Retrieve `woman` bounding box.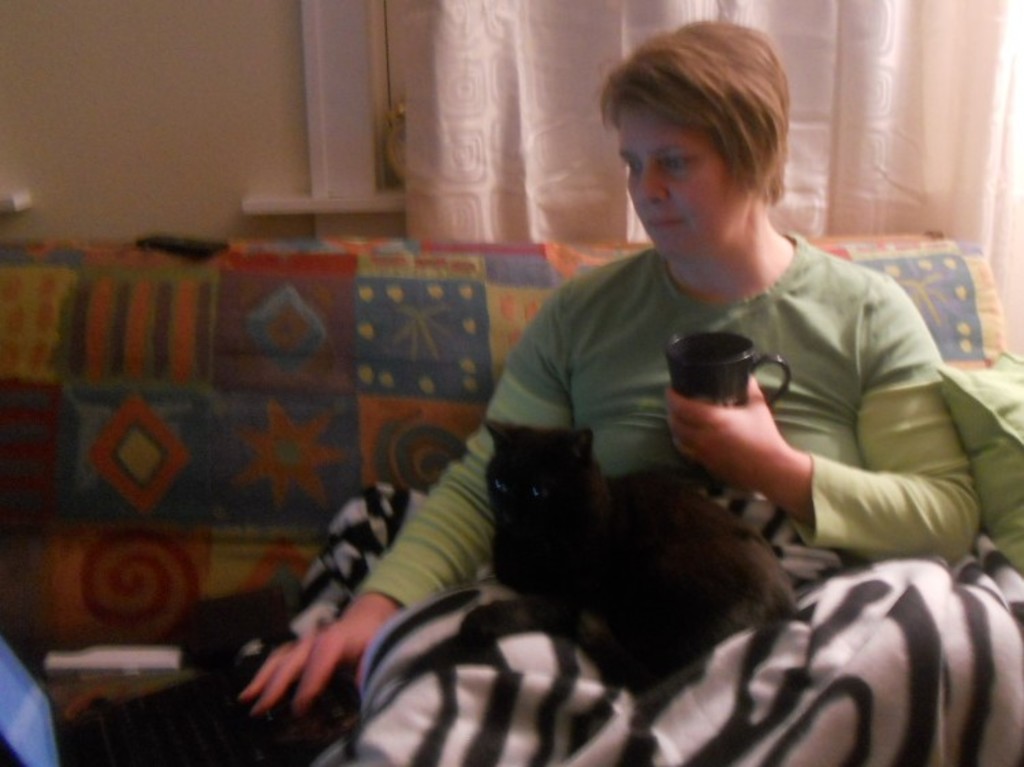
Bounding box: region(388, 57, 923, 749).
